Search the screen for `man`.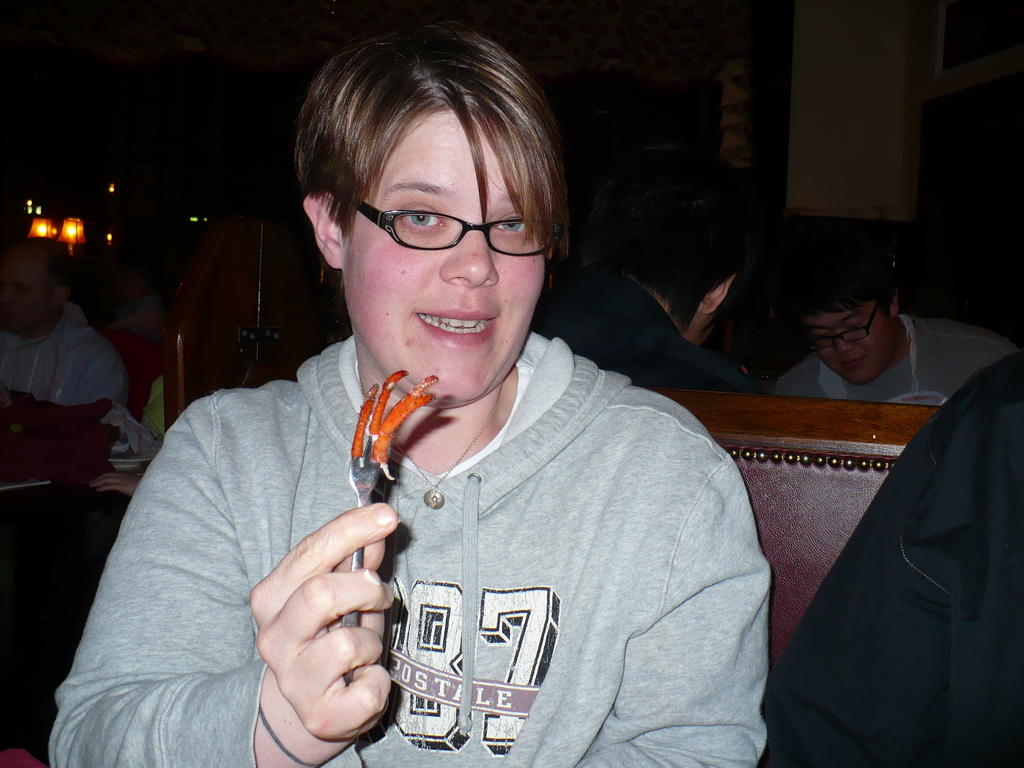
Found at BBox(527, 186, 752, 392).
